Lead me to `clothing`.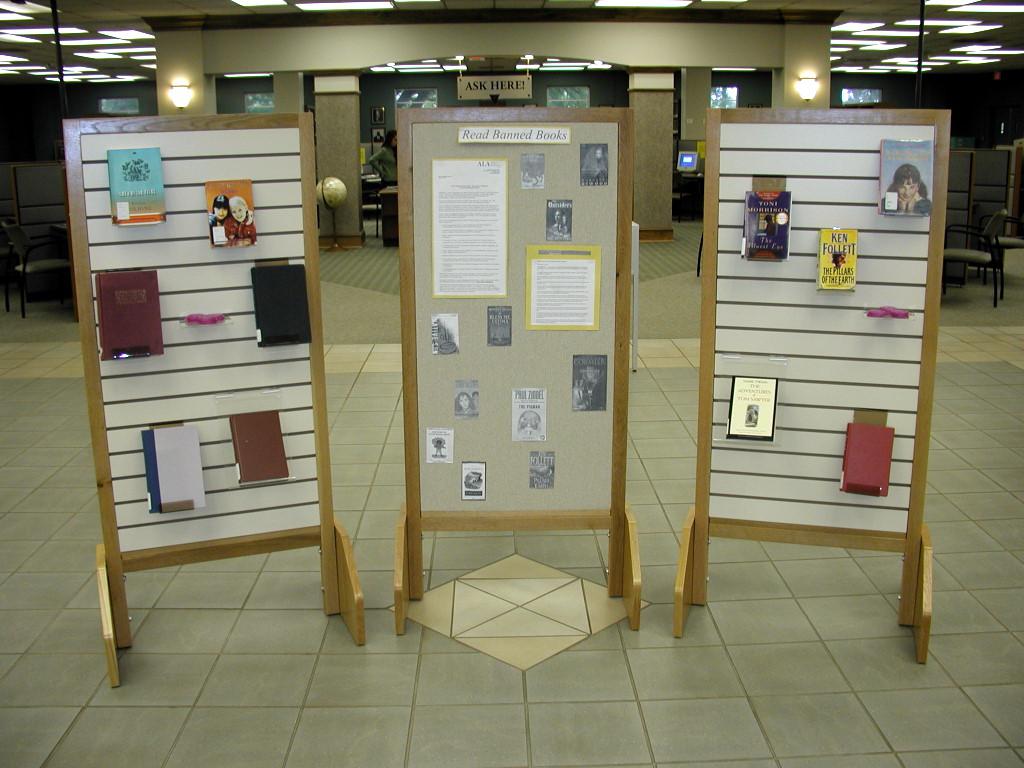
Lead to 210 217 225 236.
